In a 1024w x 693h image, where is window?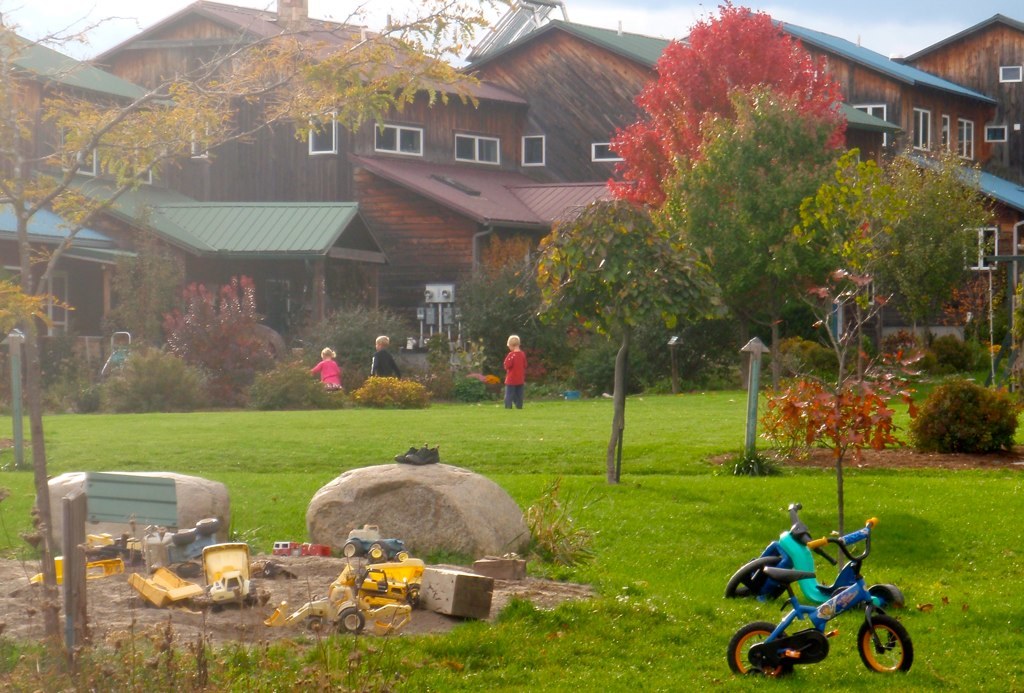
[62, 126, 94, 175].
